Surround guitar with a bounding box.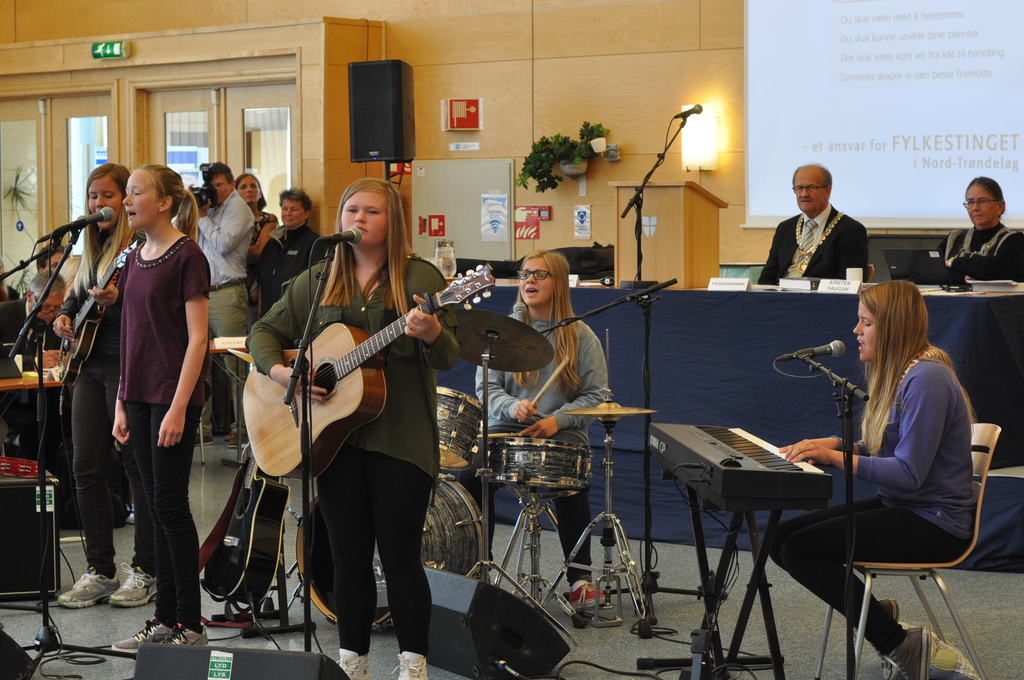
[left=227, top=264, right=478, bottom=483].
